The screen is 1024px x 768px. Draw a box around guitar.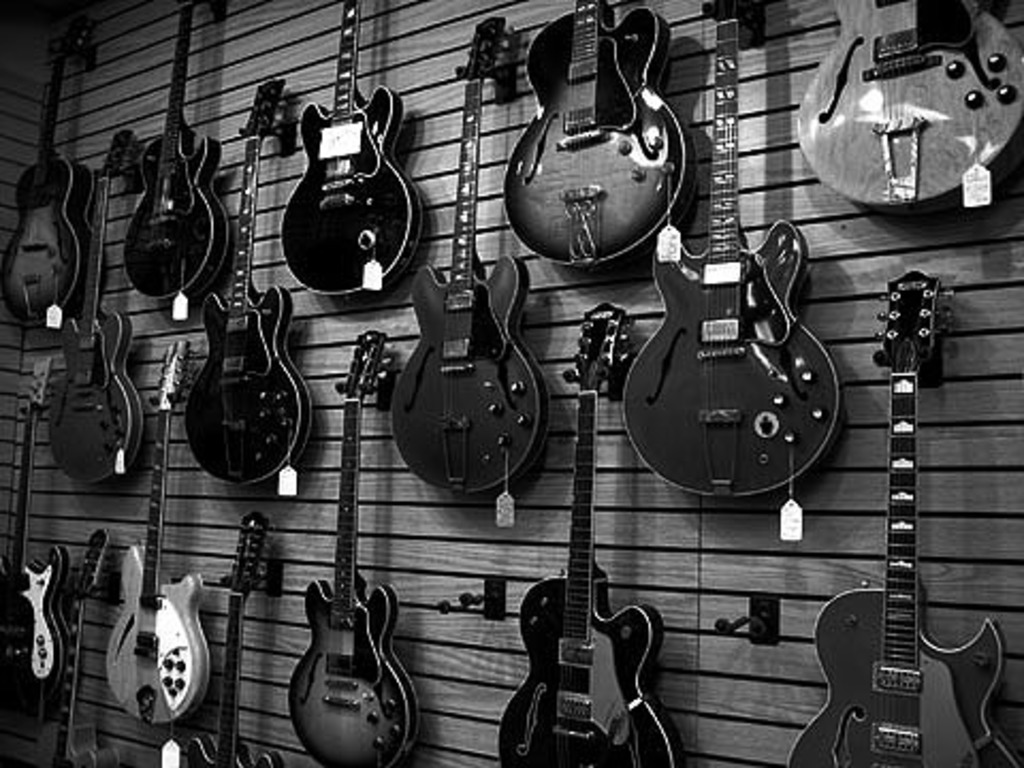
Rect(9, 518, 130, 766).
